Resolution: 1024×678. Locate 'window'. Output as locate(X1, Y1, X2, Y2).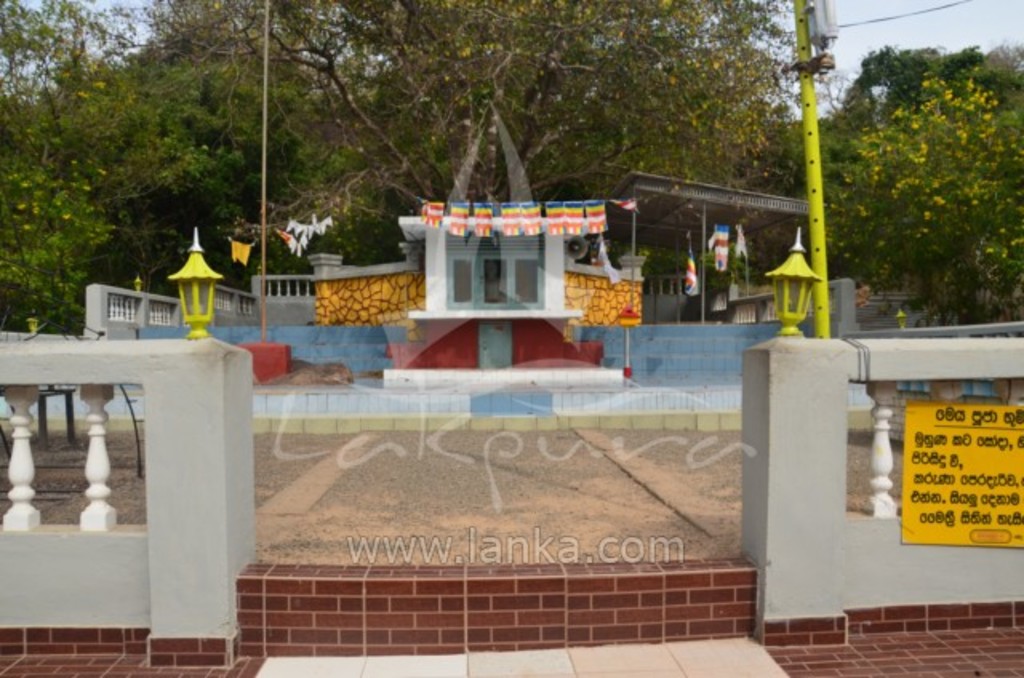
locate(480, 253, 507, 305).
